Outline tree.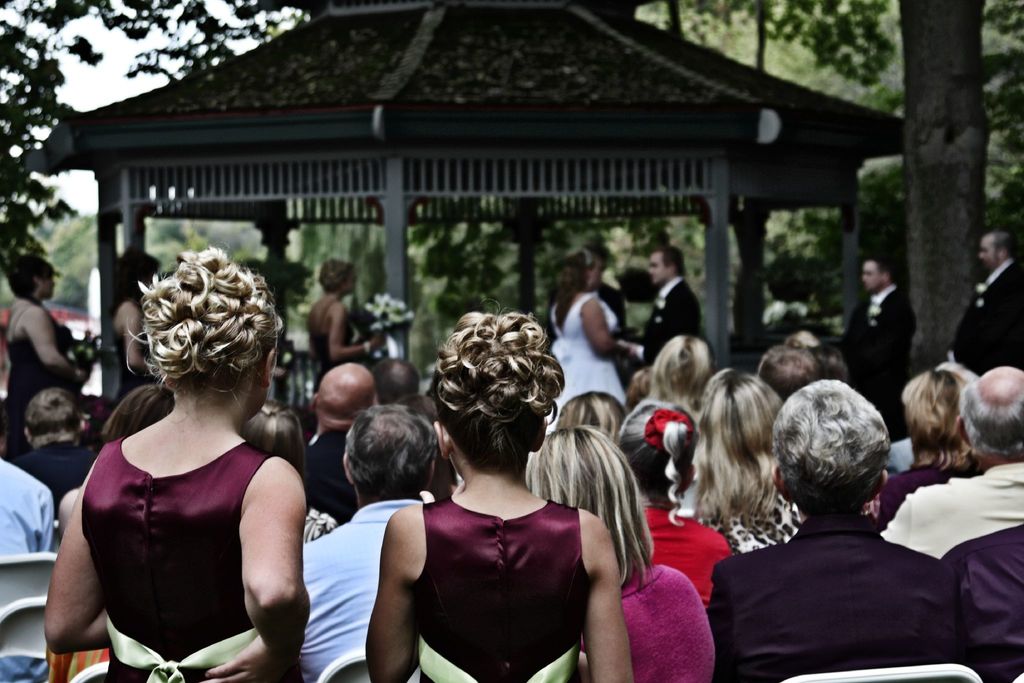
Outline: [856, 0, 1016, 393].
